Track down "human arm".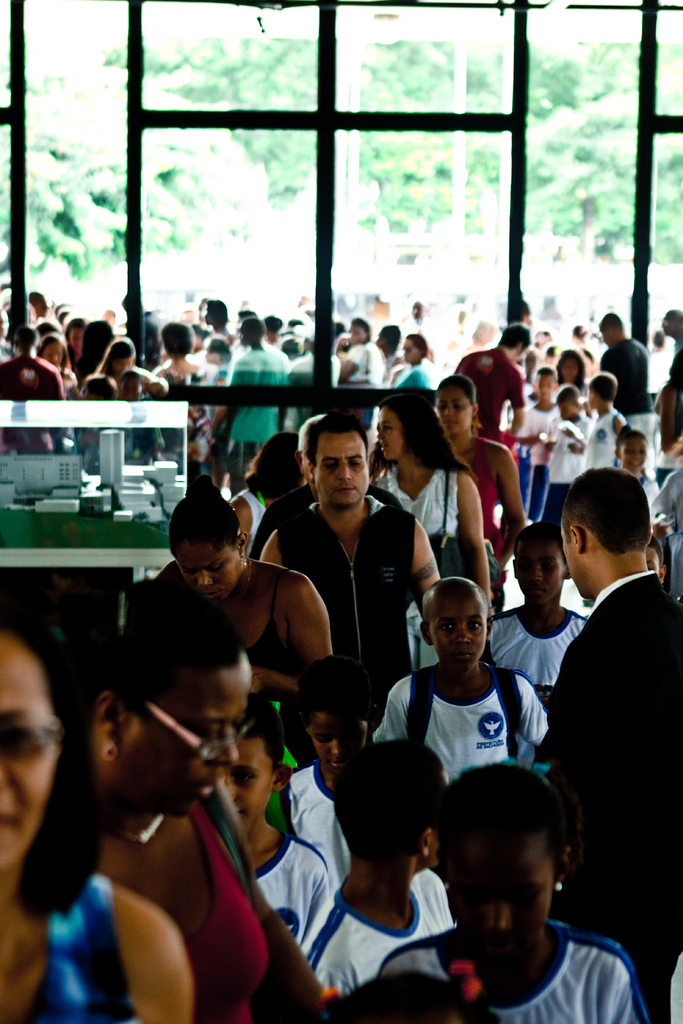
Tracked to (611, 410, 632, 429).
